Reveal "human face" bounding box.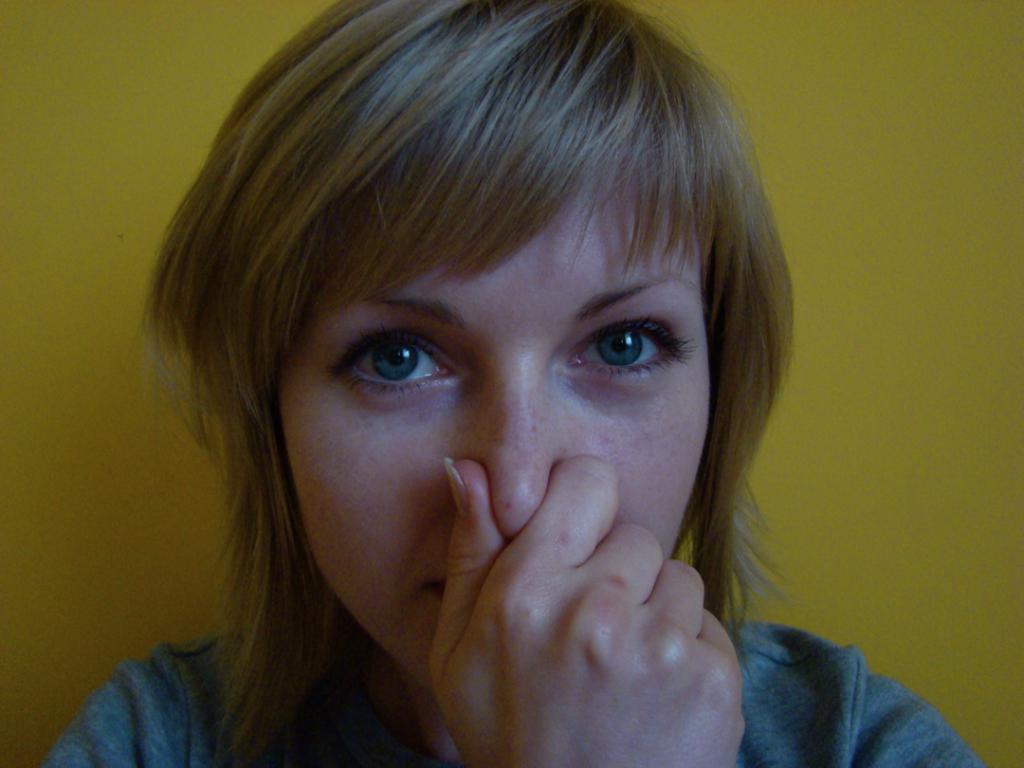
Revealed: (left=276, top=148, right=722, bottom=697).
